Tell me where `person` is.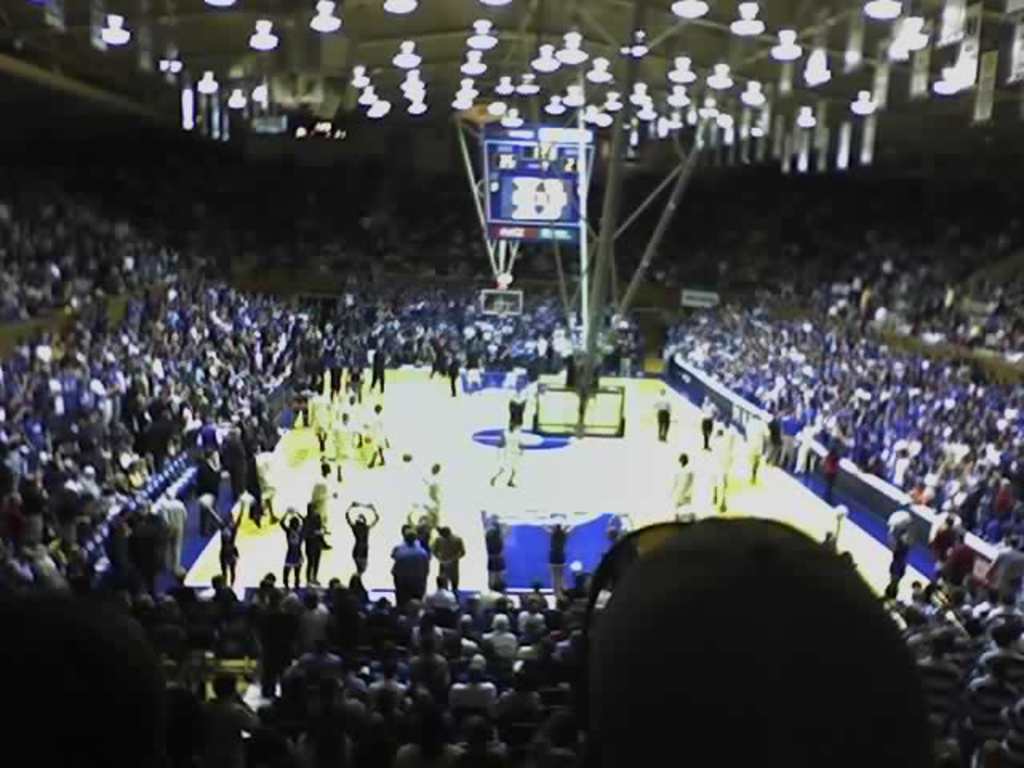
`person` is at [334,406,347,472].
